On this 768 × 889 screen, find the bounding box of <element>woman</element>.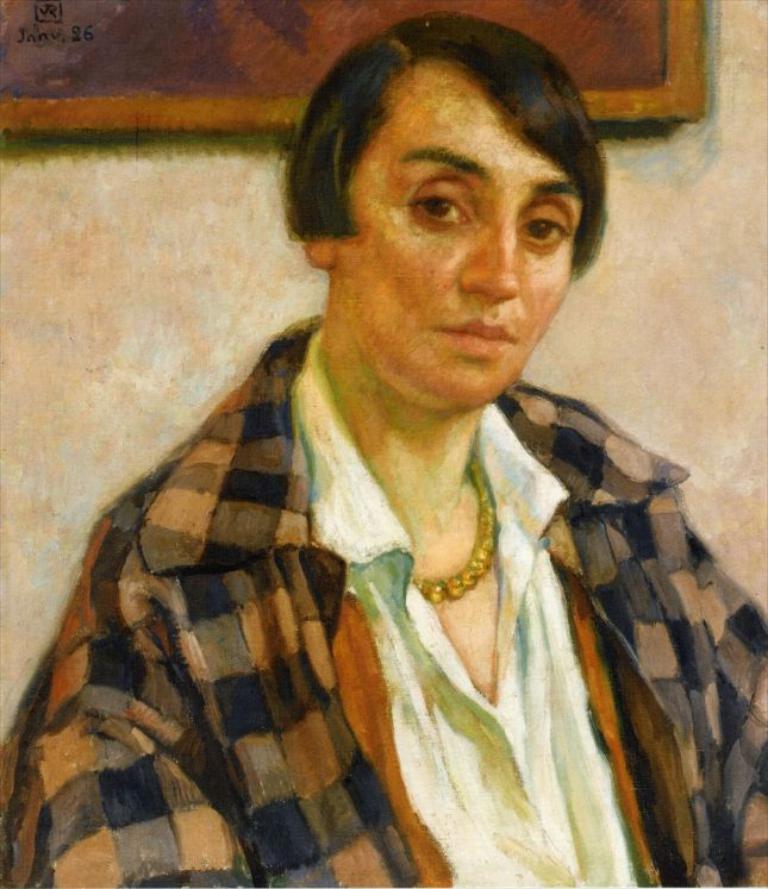
Bounding box: Rect(55, 33, 744, 884).
